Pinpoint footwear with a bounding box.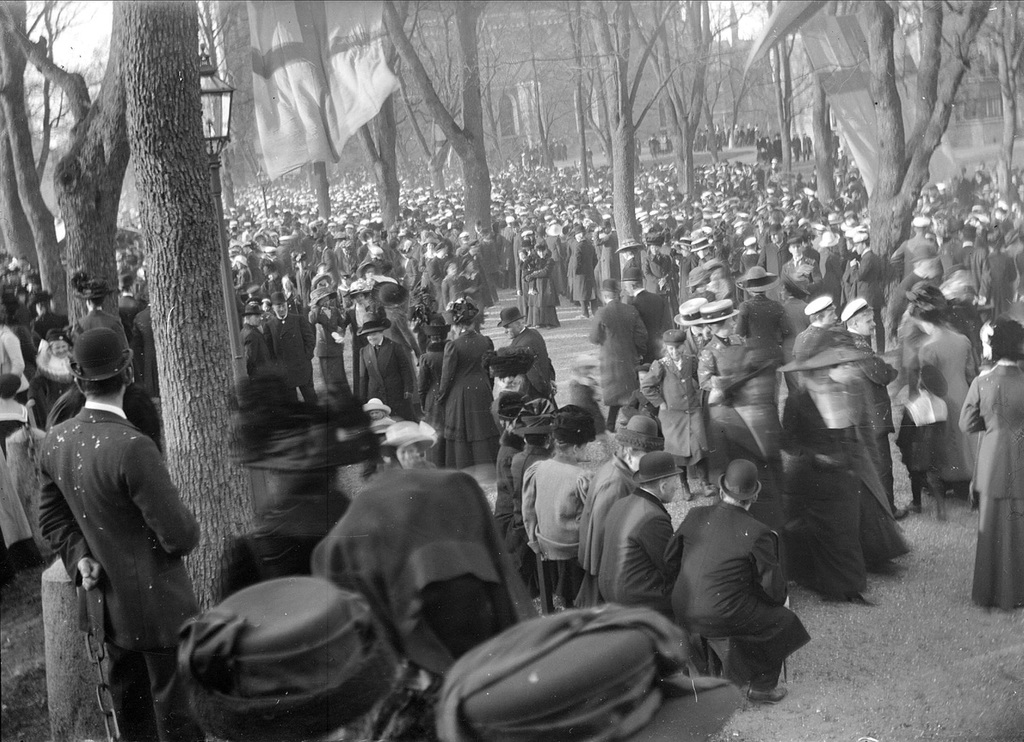
locate(748, 687, 791, 706).
